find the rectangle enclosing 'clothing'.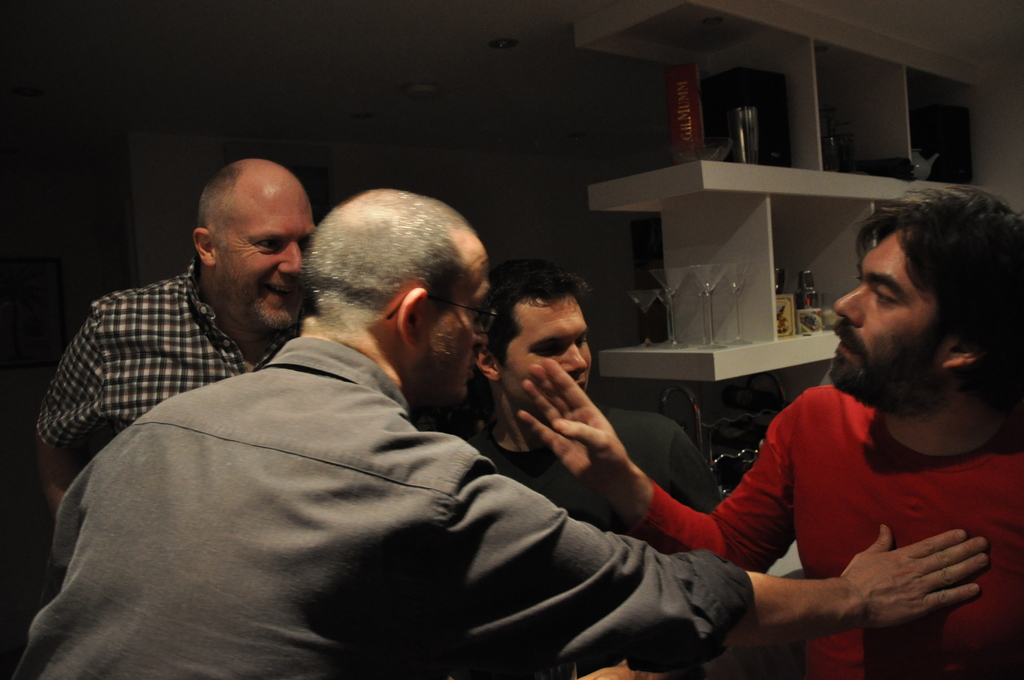
[x1=472, y1=406, x2=719, y2=569].
